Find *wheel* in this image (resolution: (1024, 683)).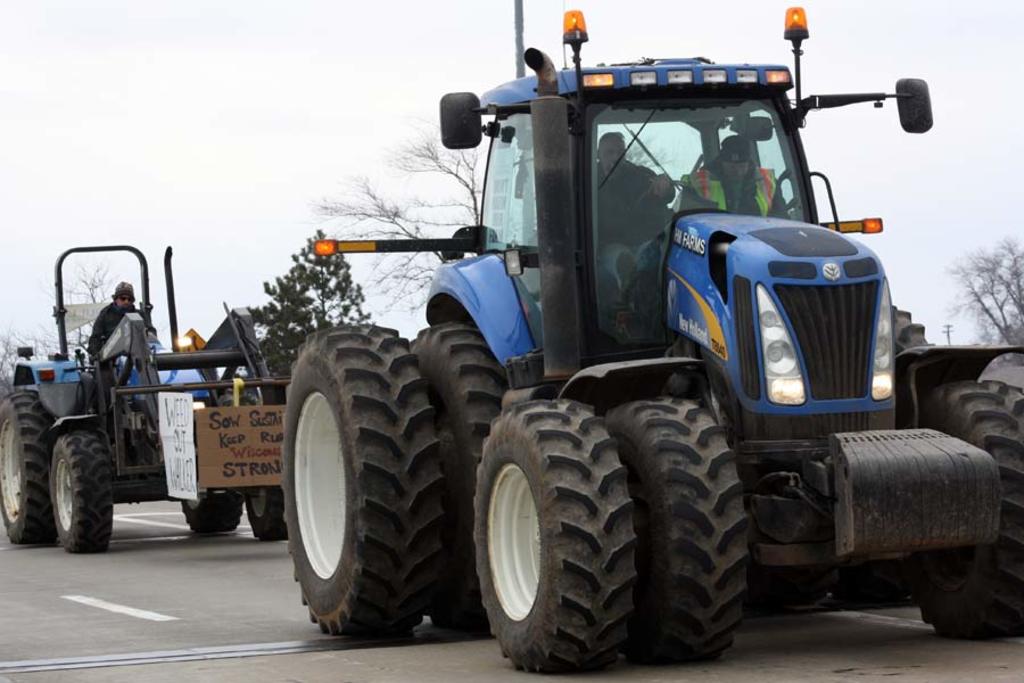
276,310,469,652.
